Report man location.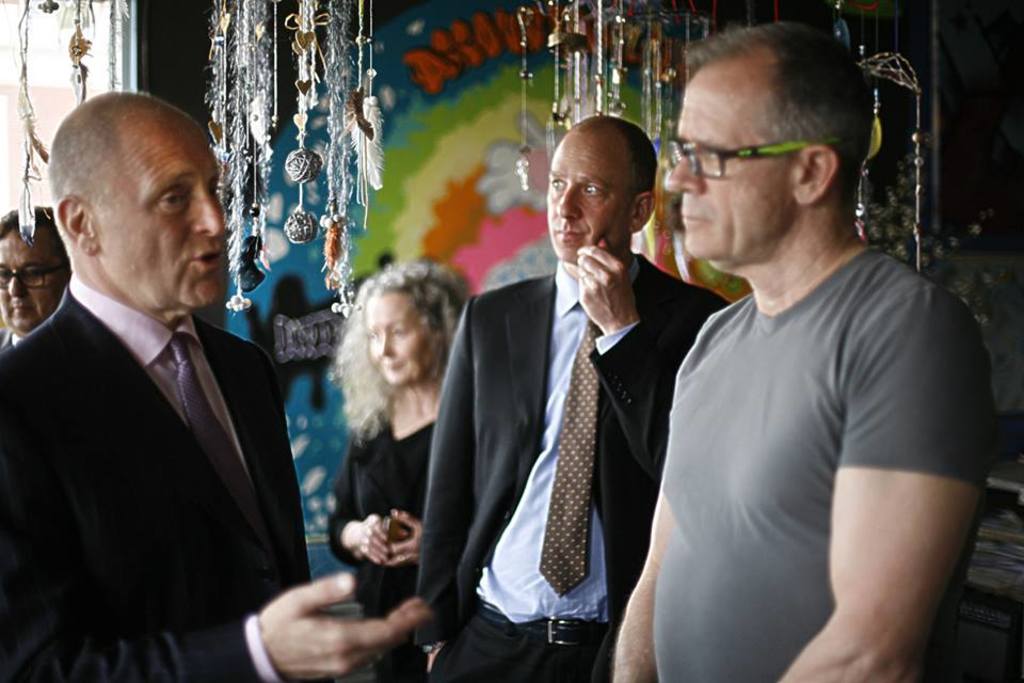
Report: 425 106 699 671.
